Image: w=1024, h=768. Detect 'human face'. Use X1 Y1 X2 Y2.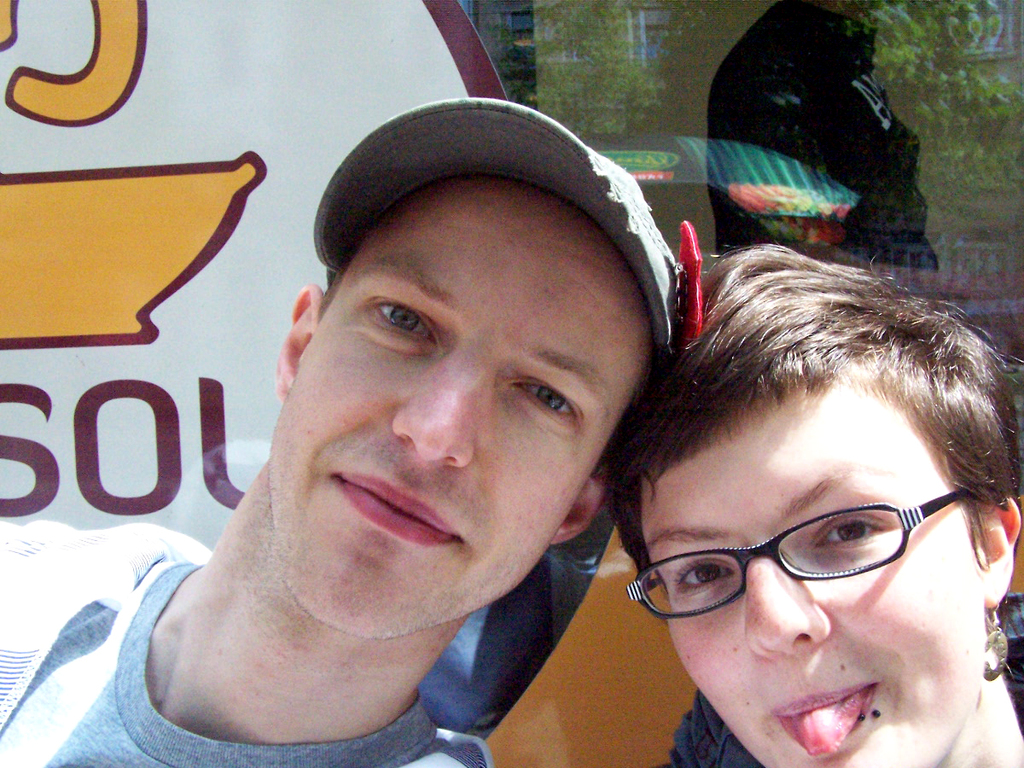
271 172 653 639.
